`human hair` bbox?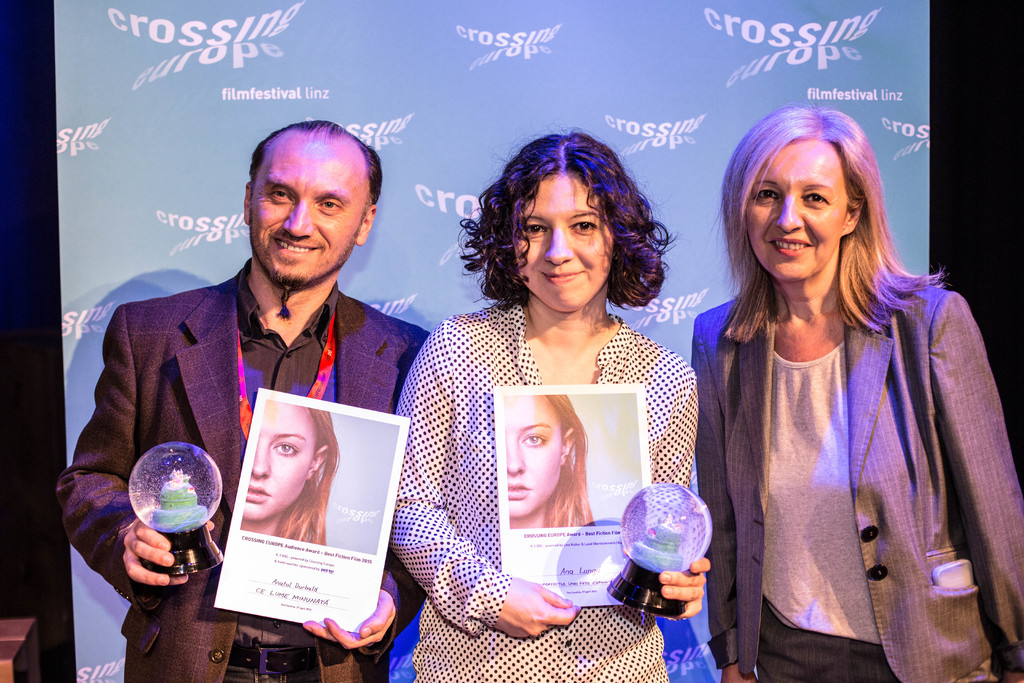
[x1=544, y1=395, x2=602, y2=529]
